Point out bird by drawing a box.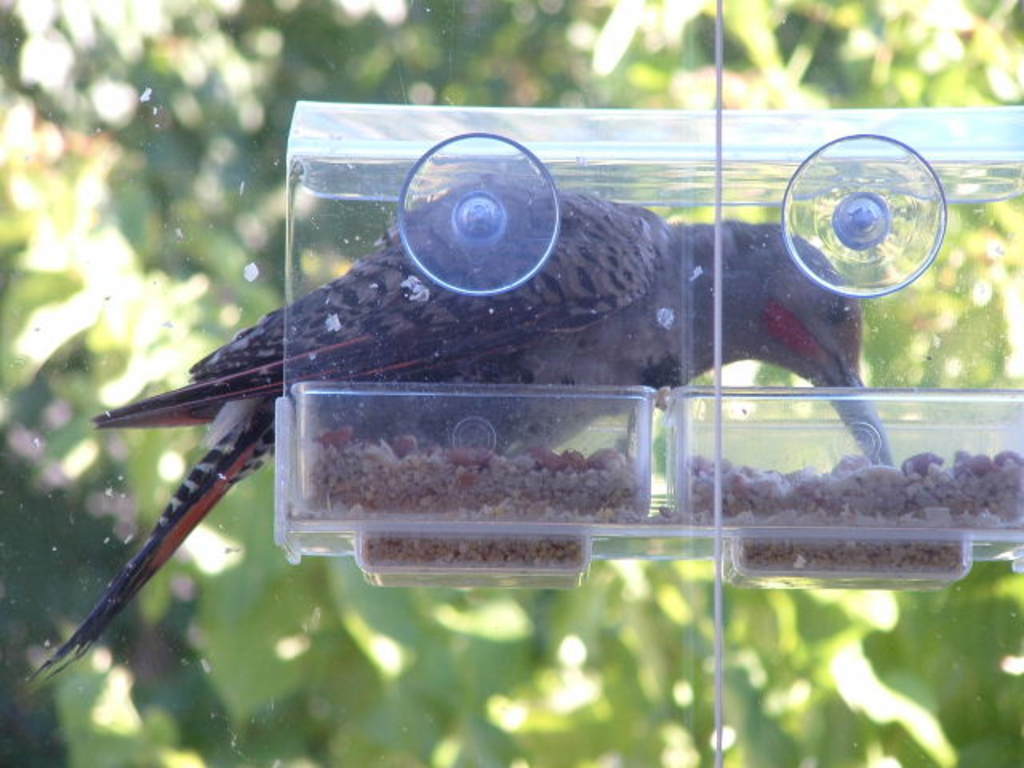
region(14, 166, 898, 690).
